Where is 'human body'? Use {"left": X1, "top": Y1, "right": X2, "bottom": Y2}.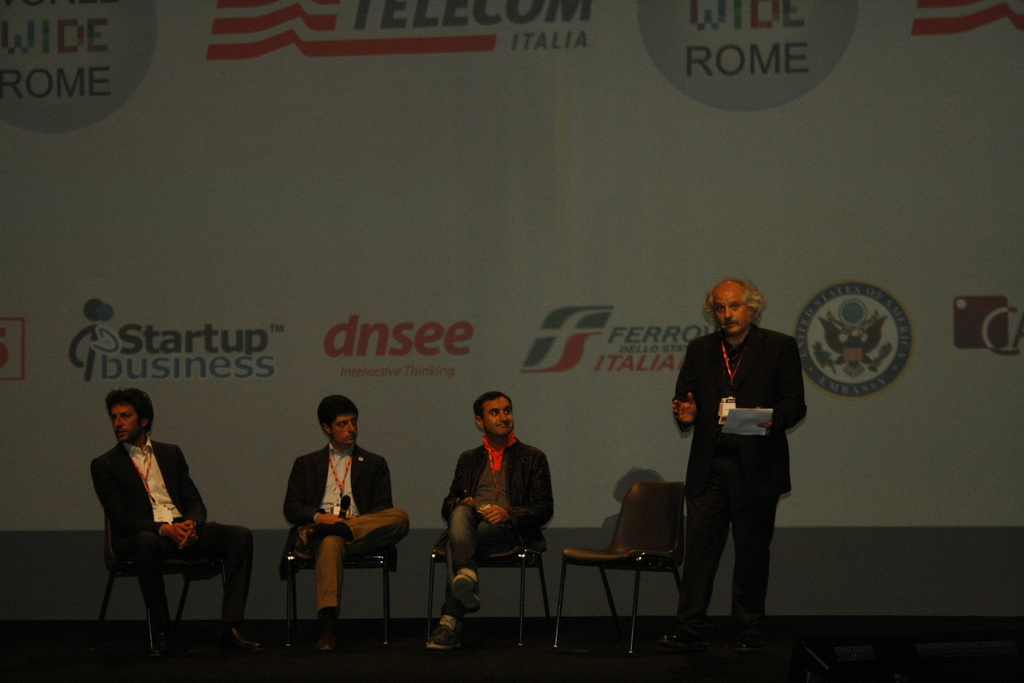
{"left": 85, "top": 386, "right": 248, "bottom": 671}.
